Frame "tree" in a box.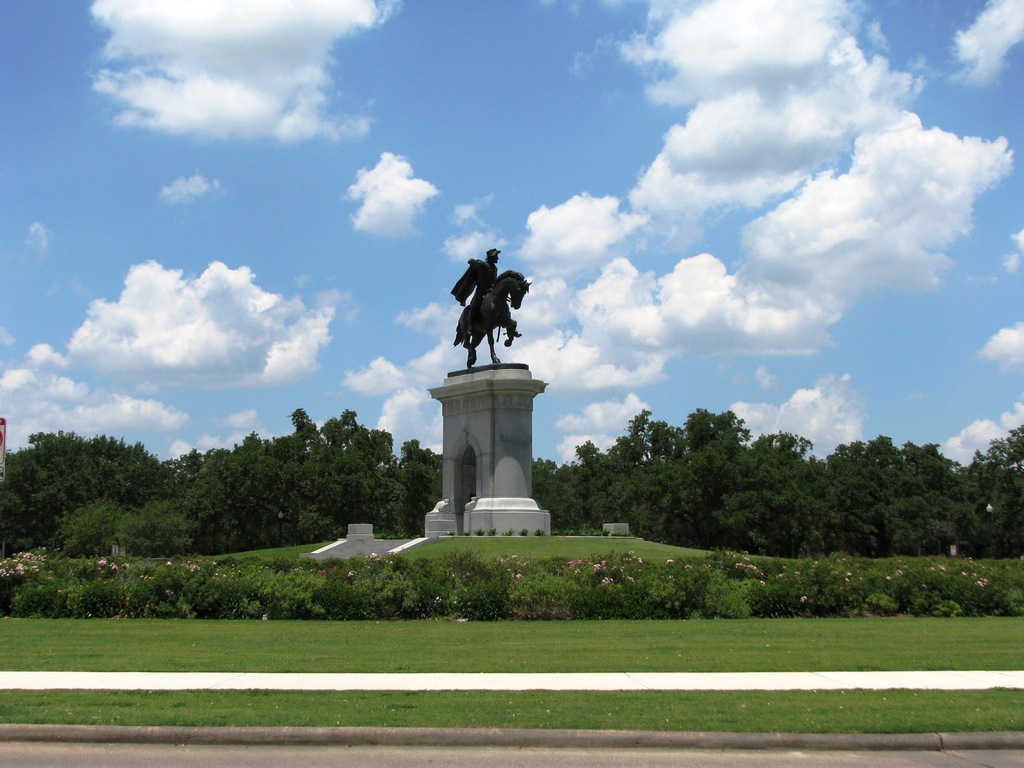
(10,414,185,582).
